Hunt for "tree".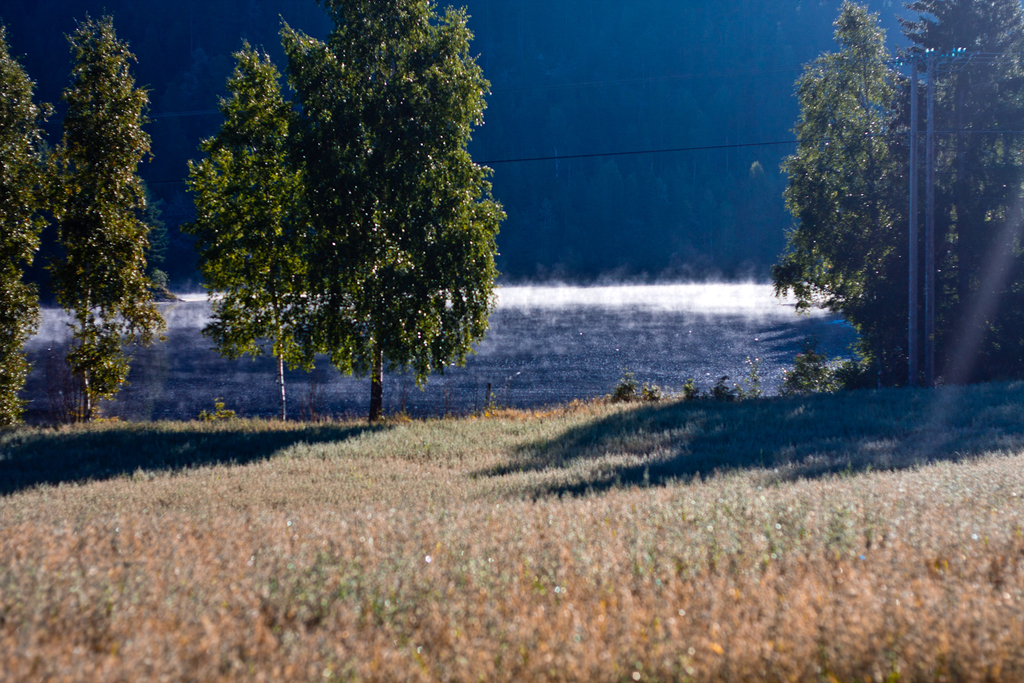
Hunted down at l=771, t=13, r=924, b=383.
